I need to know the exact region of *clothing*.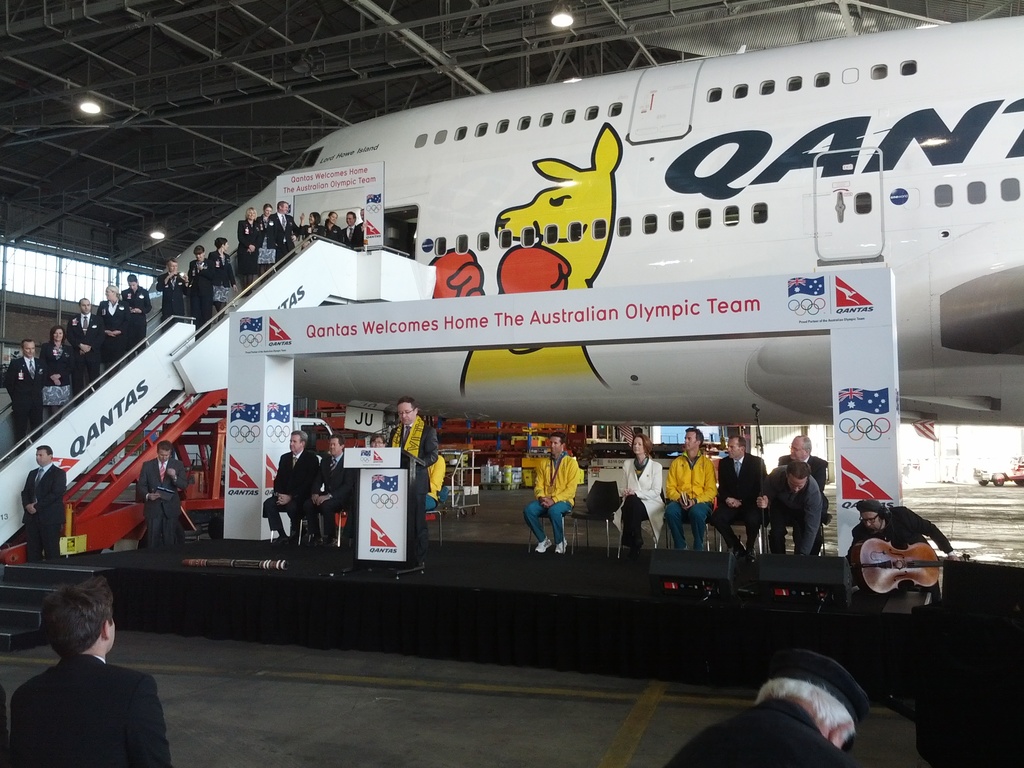
Region: 316, 451, 369, 536.
